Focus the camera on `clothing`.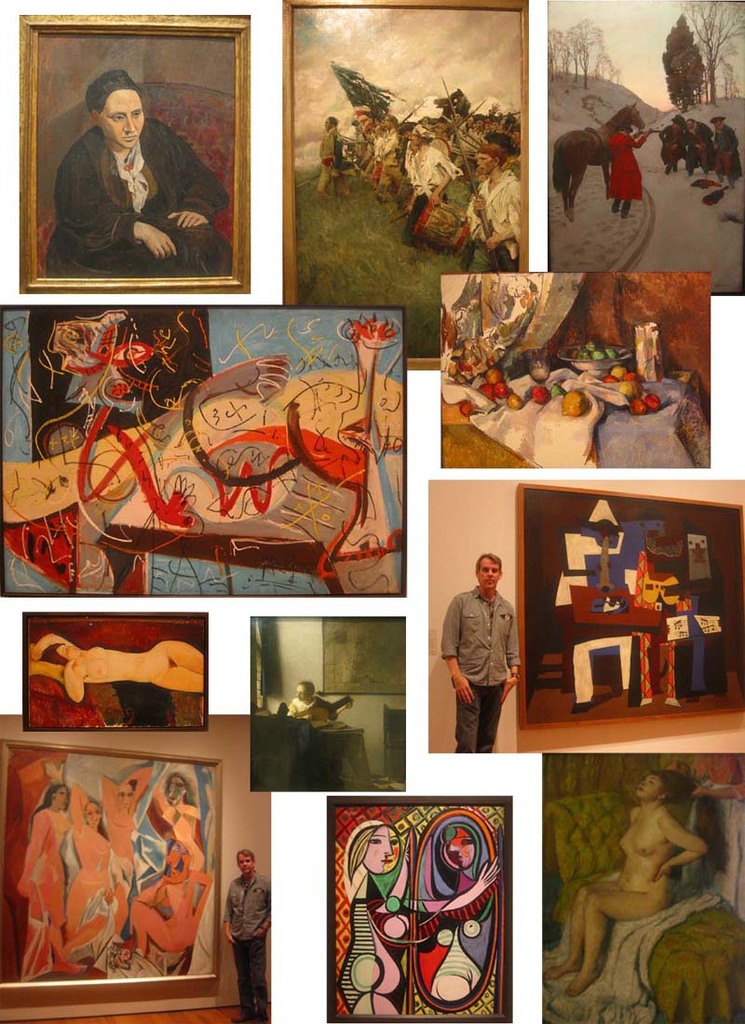
Focus region: 16:804:69:967.
